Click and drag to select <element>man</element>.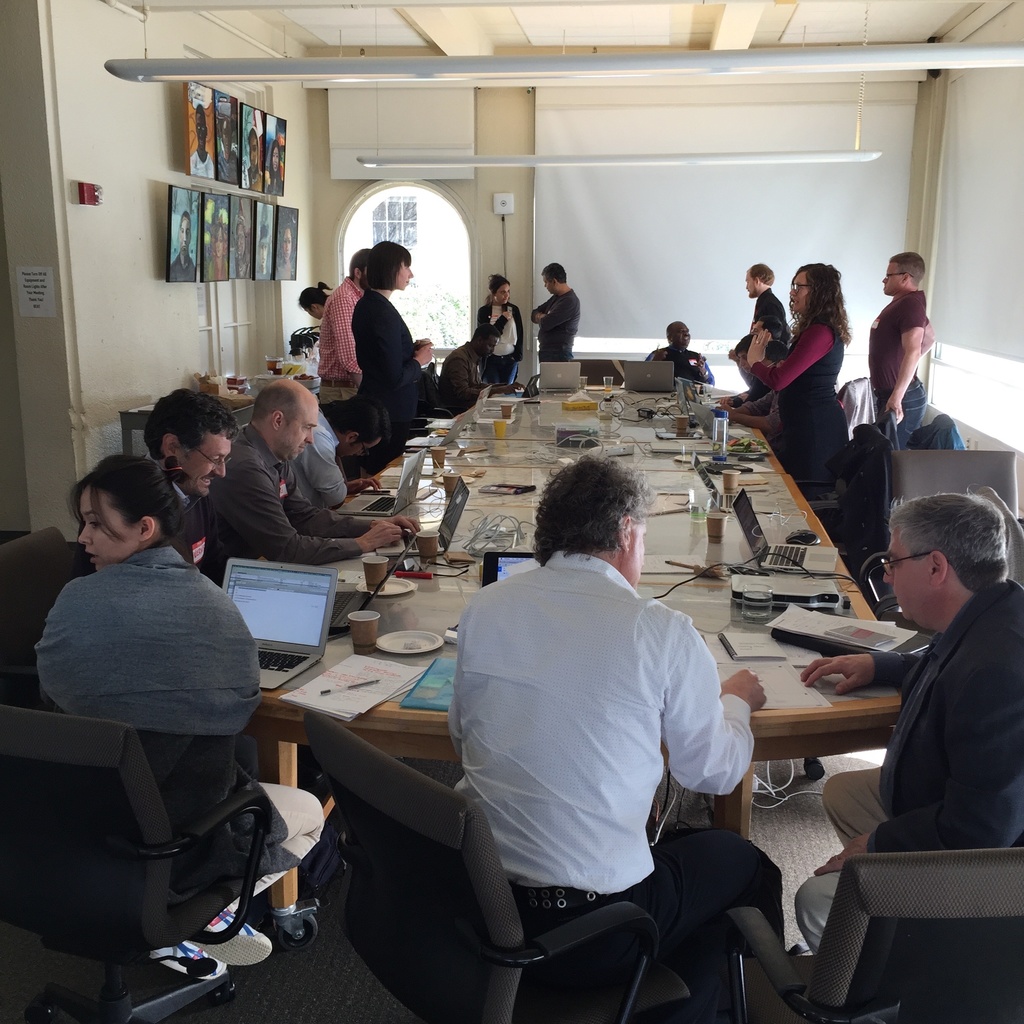
Selection: region(863, 250, 930, 449).
